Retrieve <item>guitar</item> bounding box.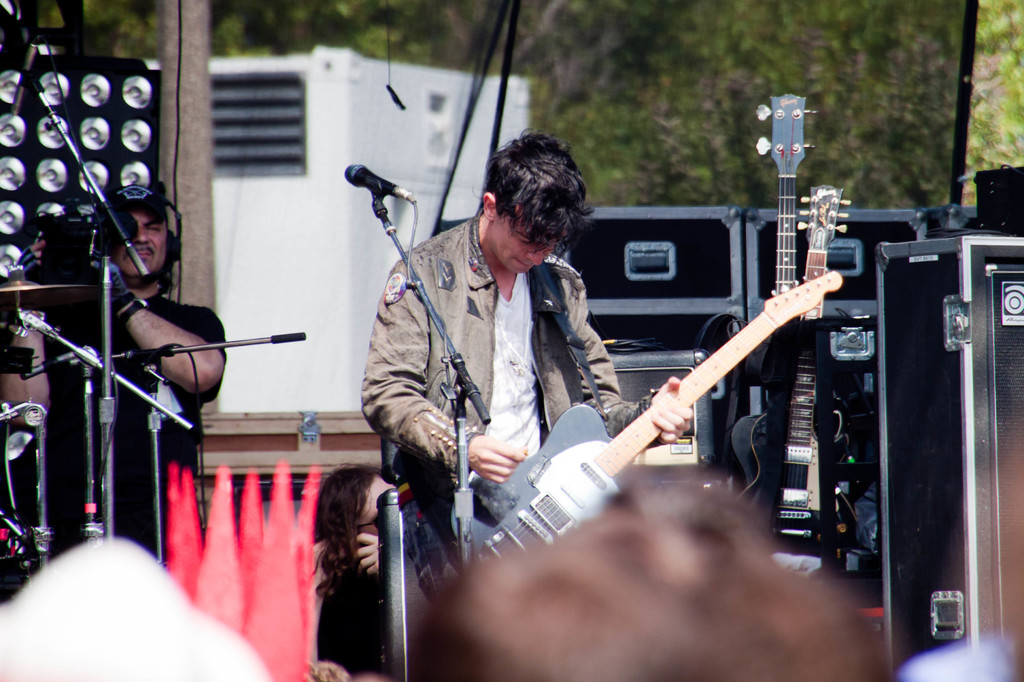
Bounding box: detection(722, 95, 859, 551).
